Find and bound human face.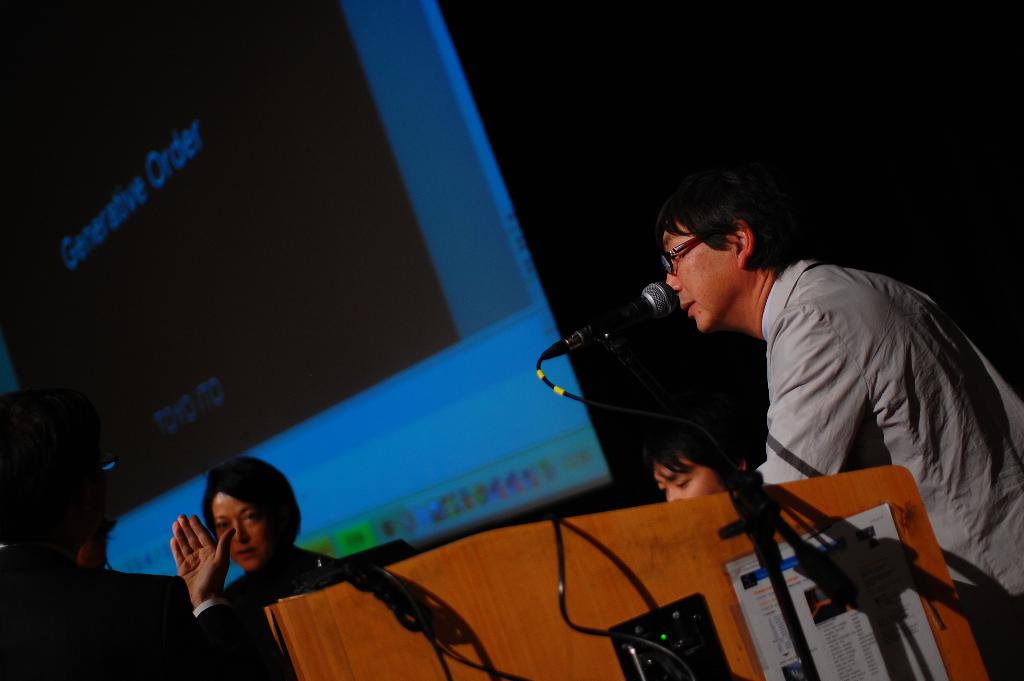
Bound: <box>207,496,276,568</box>.
